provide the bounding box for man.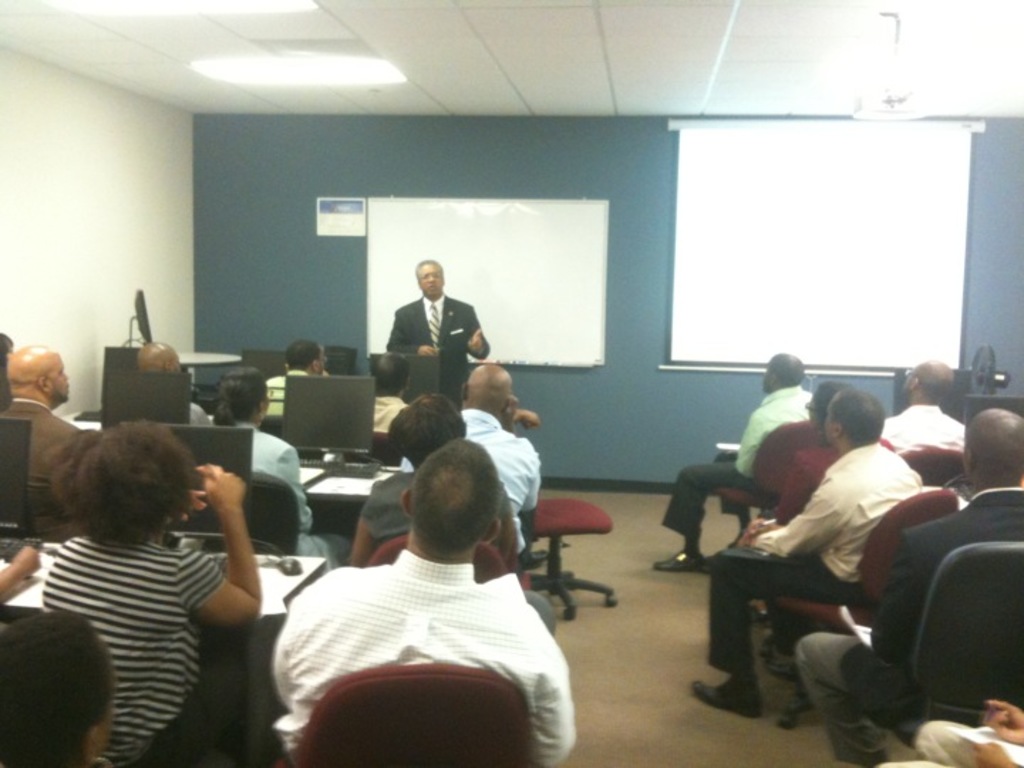
0:341:102:549.
